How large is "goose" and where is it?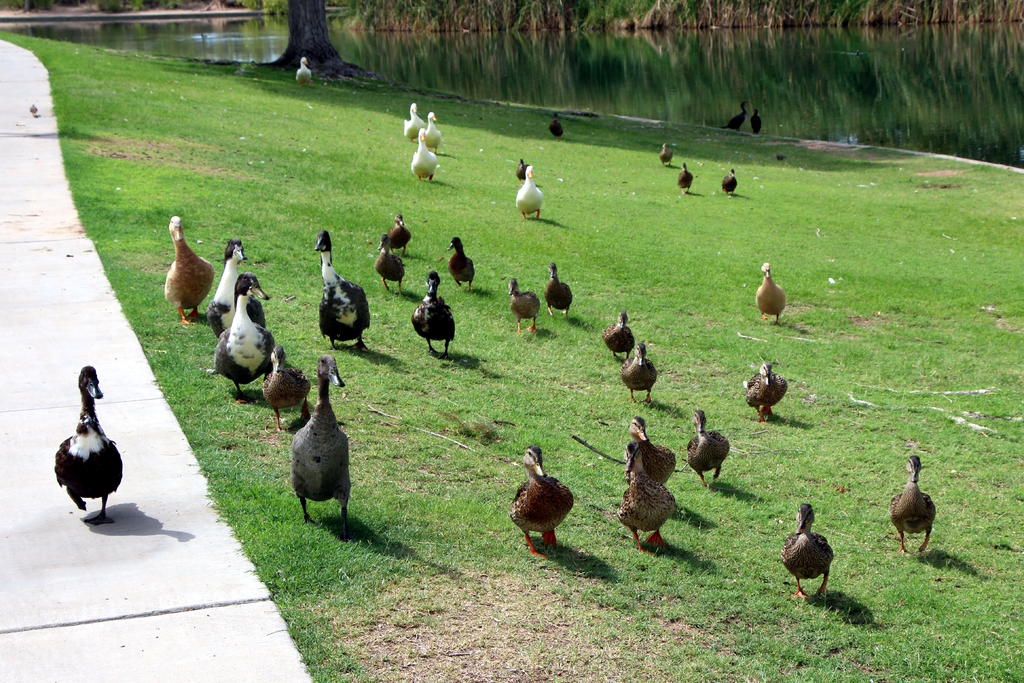
Bounding box: crop(514, 160, 543, 226).
